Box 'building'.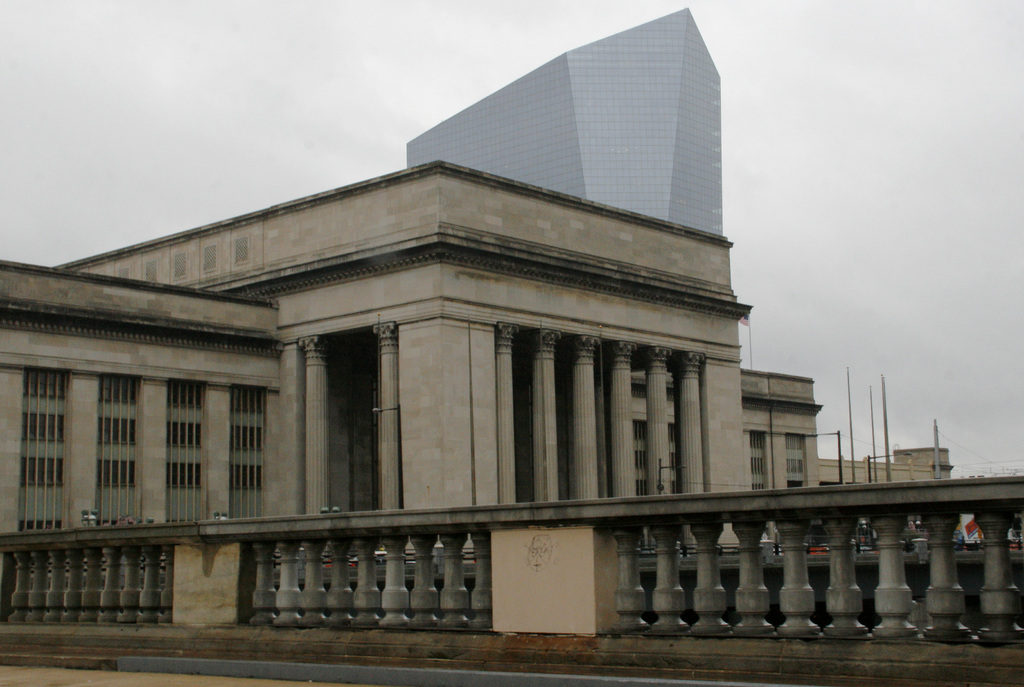
detection(0, 160, 950, 581).
